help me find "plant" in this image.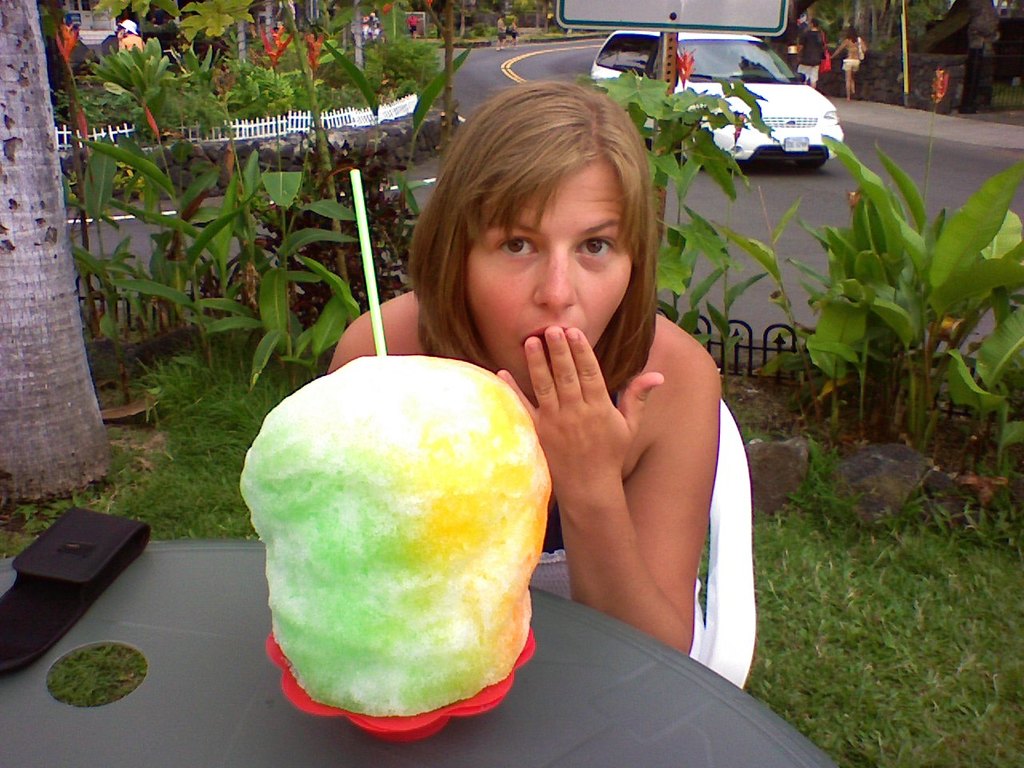
Found it: select_region(254, 0, 462, 166).
